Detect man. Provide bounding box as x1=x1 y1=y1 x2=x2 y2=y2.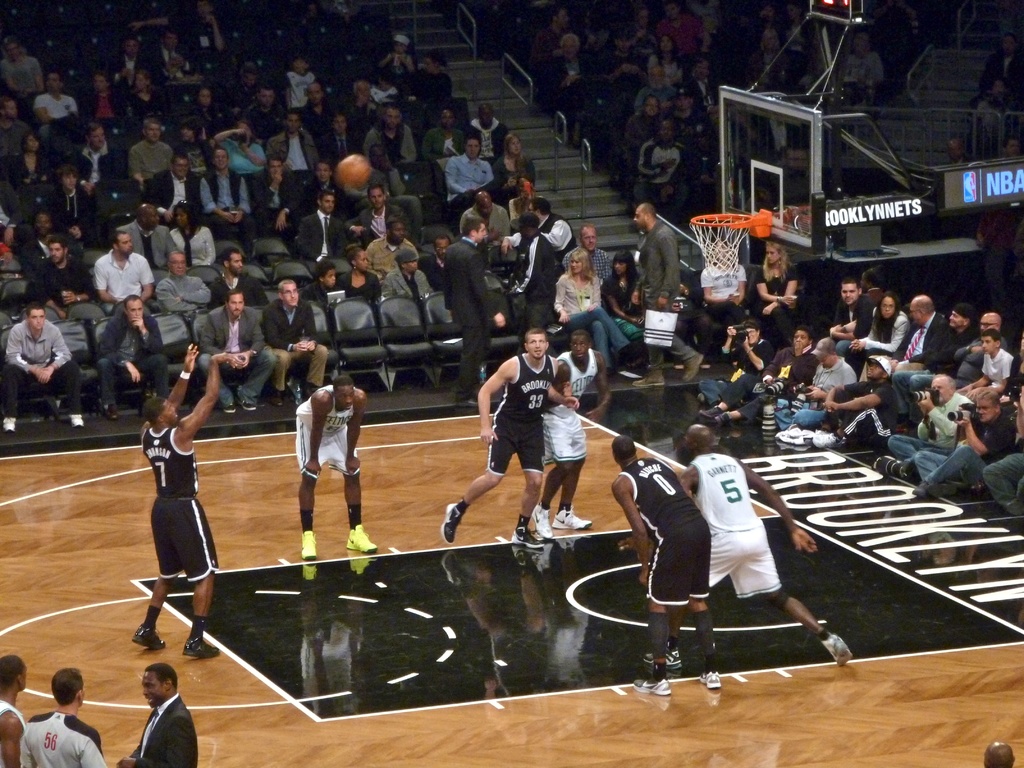
x1=367 y1=212 x2=420 y2=285.
